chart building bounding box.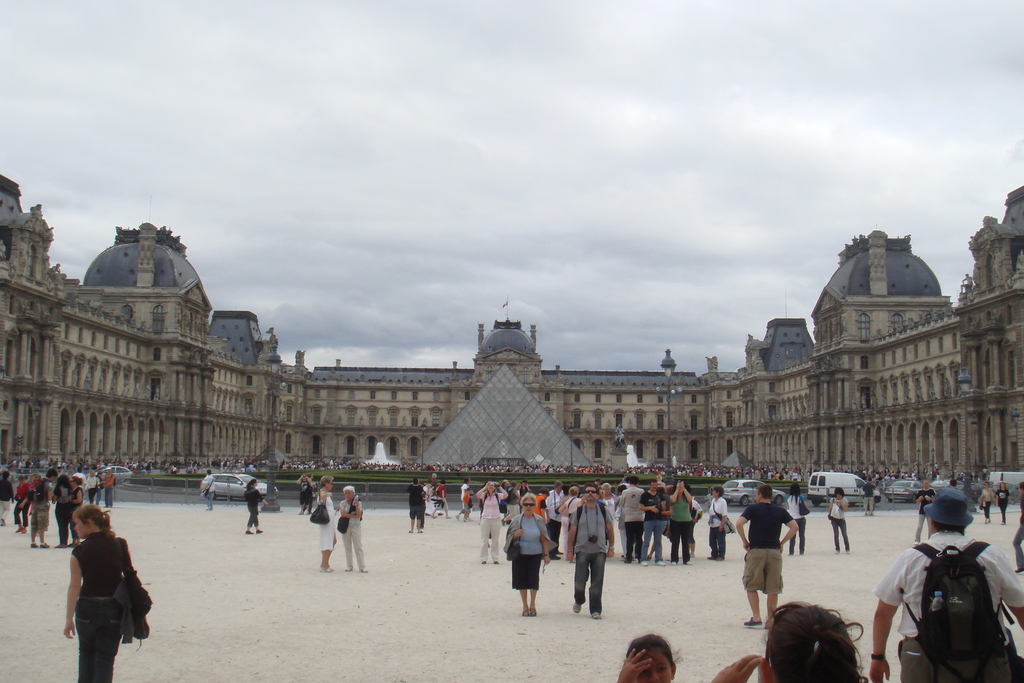
Charted: box=[0, 184, 1023, 502].
